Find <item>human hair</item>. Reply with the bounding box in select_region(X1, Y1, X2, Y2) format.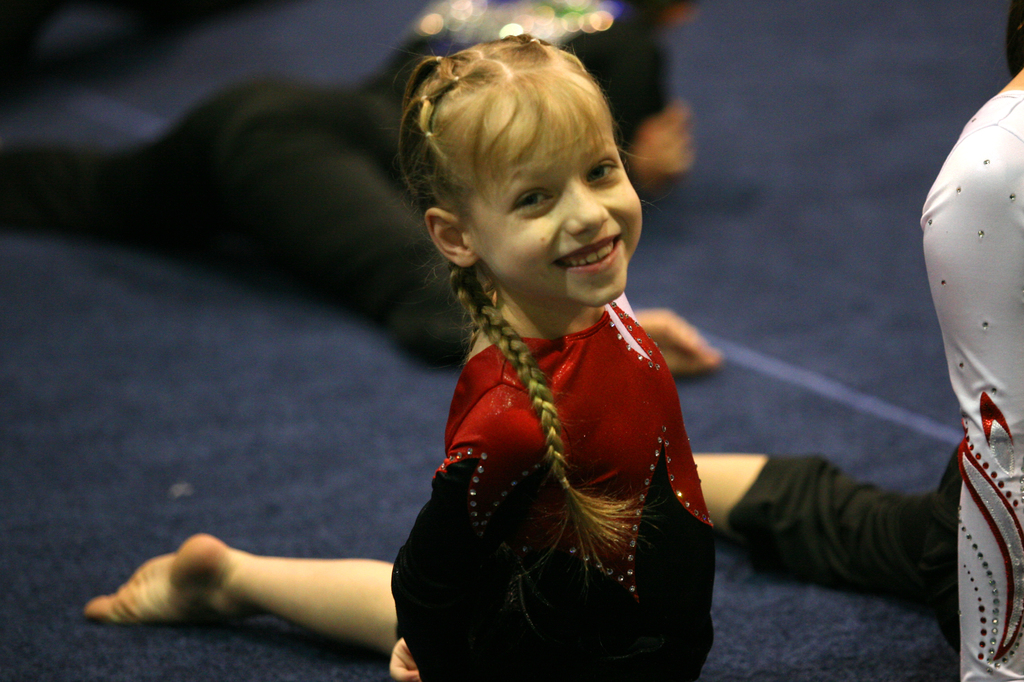
select_region(384, 24, 625, 559).
